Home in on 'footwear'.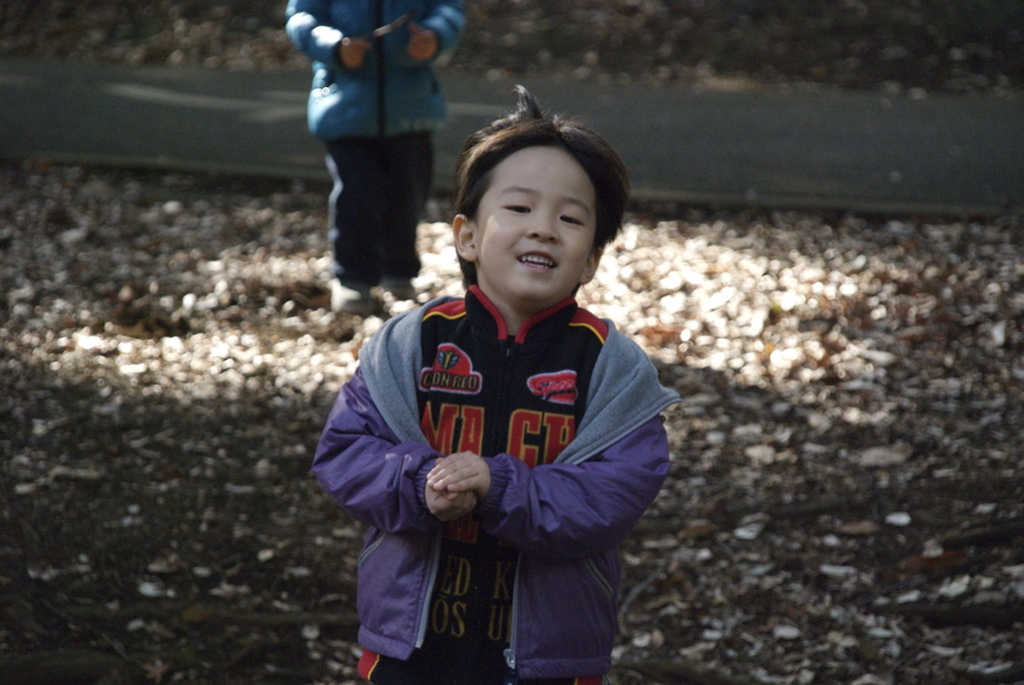
Homed in at crop(375, 279, 416, 320).
